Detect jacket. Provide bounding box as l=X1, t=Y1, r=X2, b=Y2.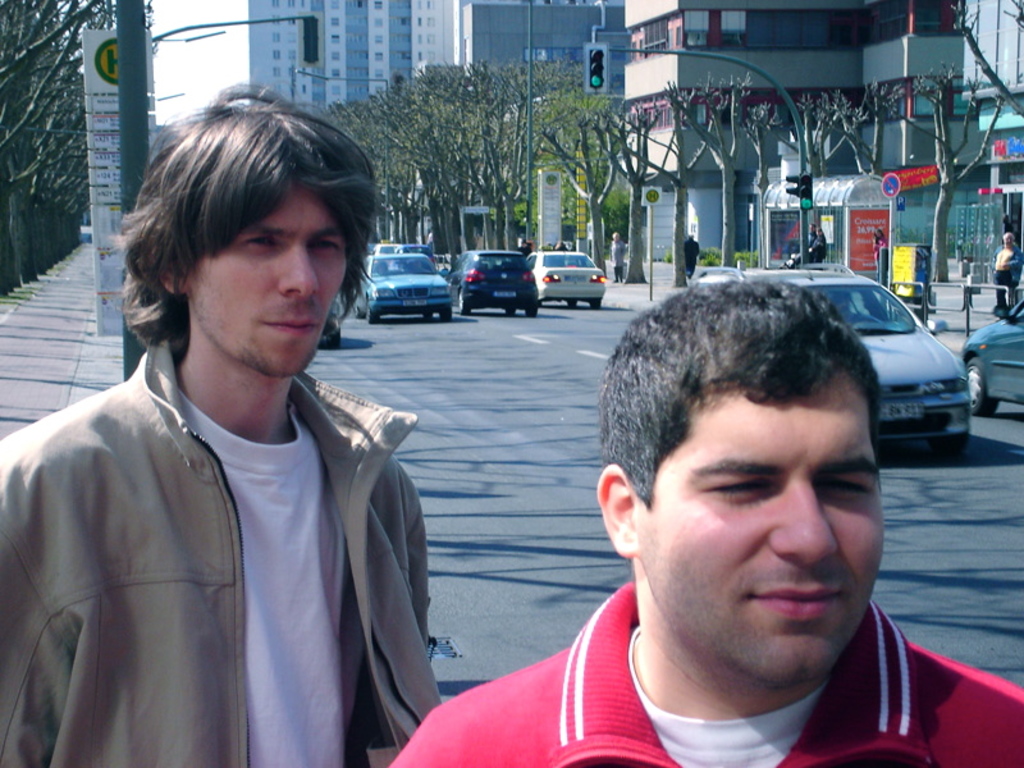
l=0, t=248, r=447, b=767.
